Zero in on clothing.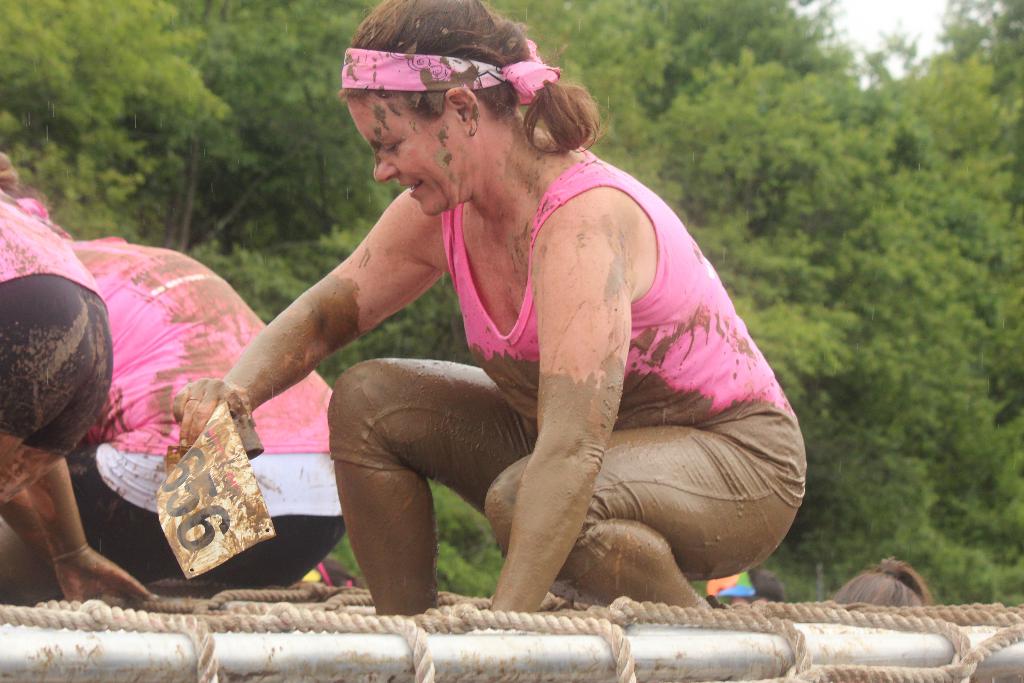
Zeroed in: (60,235,331,593).
